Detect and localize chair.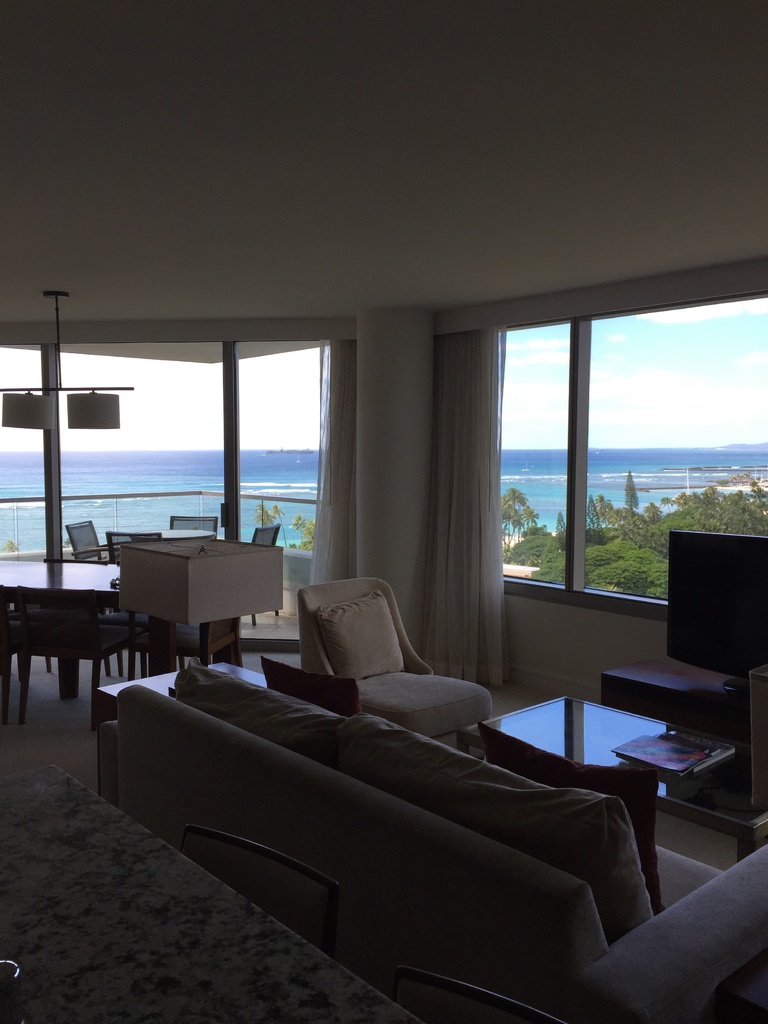
Localized at box(170, 618, 247, 664).
